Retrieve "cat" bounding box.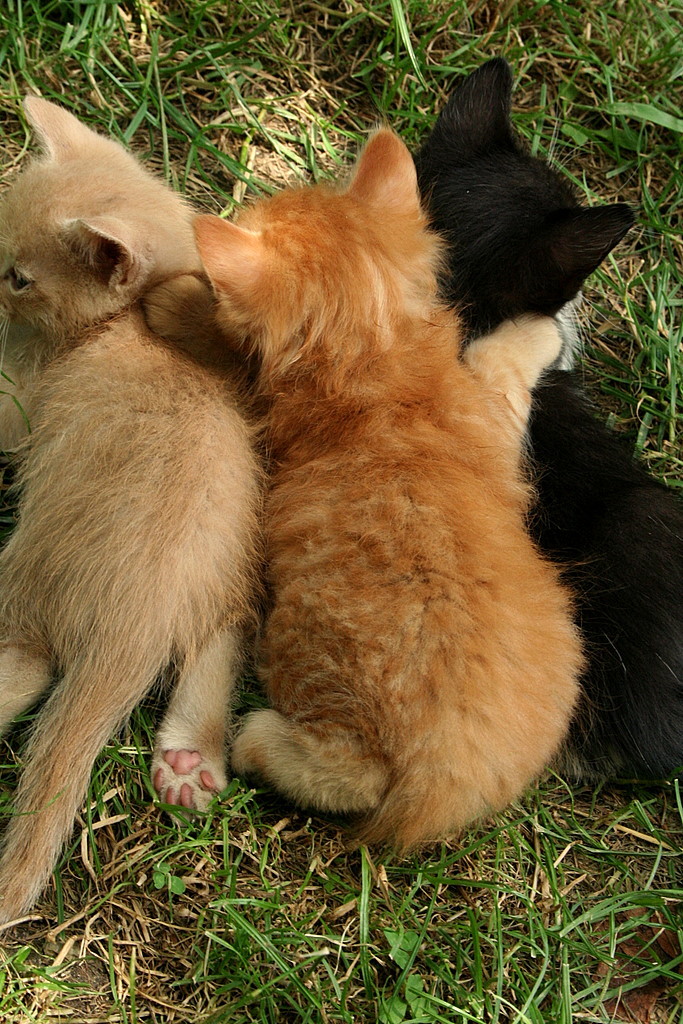
Bounding box: bbox=[398, 54, 682, 789].
